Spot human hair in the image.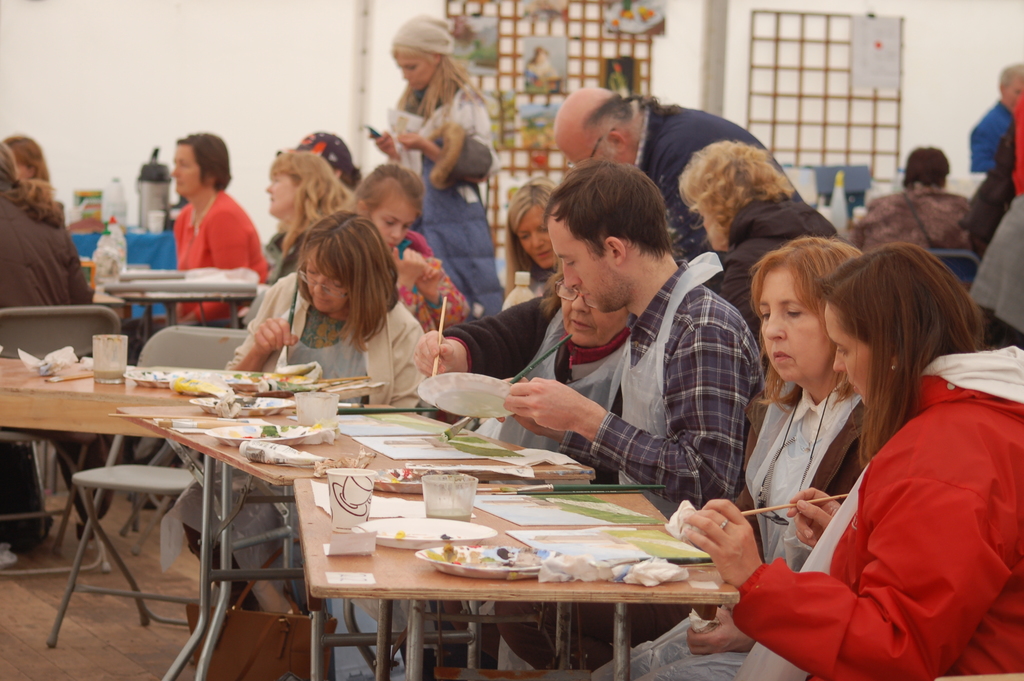
human hair found at x1=845, y1=241, x2=972, y2=449.
